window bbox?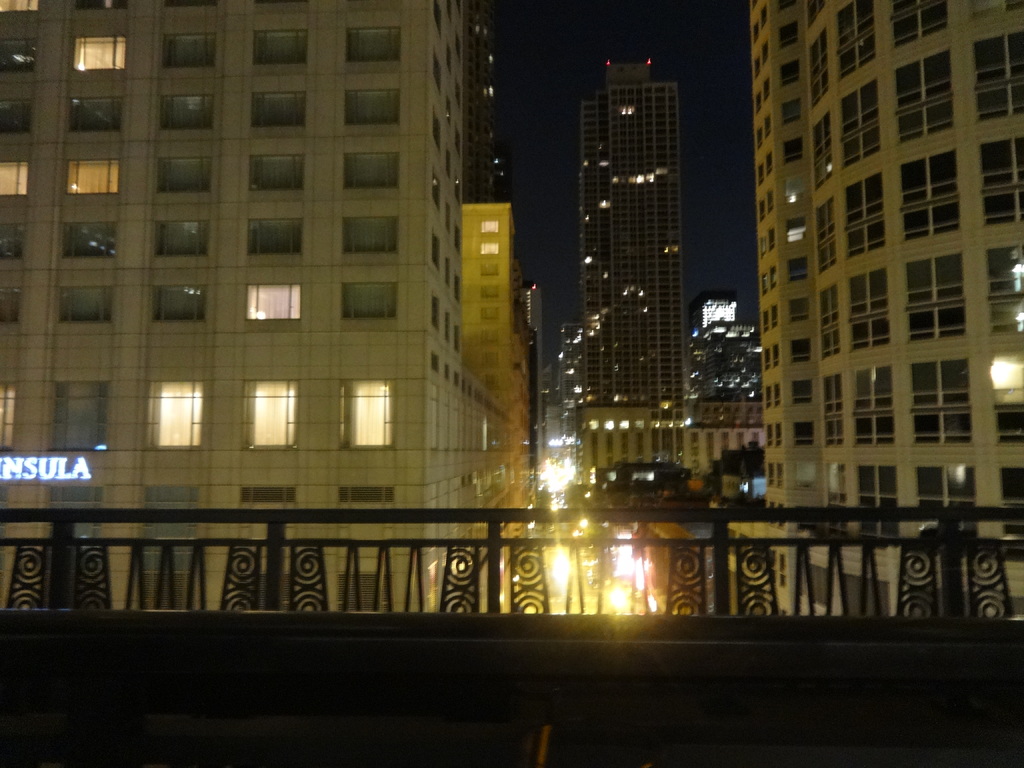
x1=837, y1=0, x2=877, y2=69
